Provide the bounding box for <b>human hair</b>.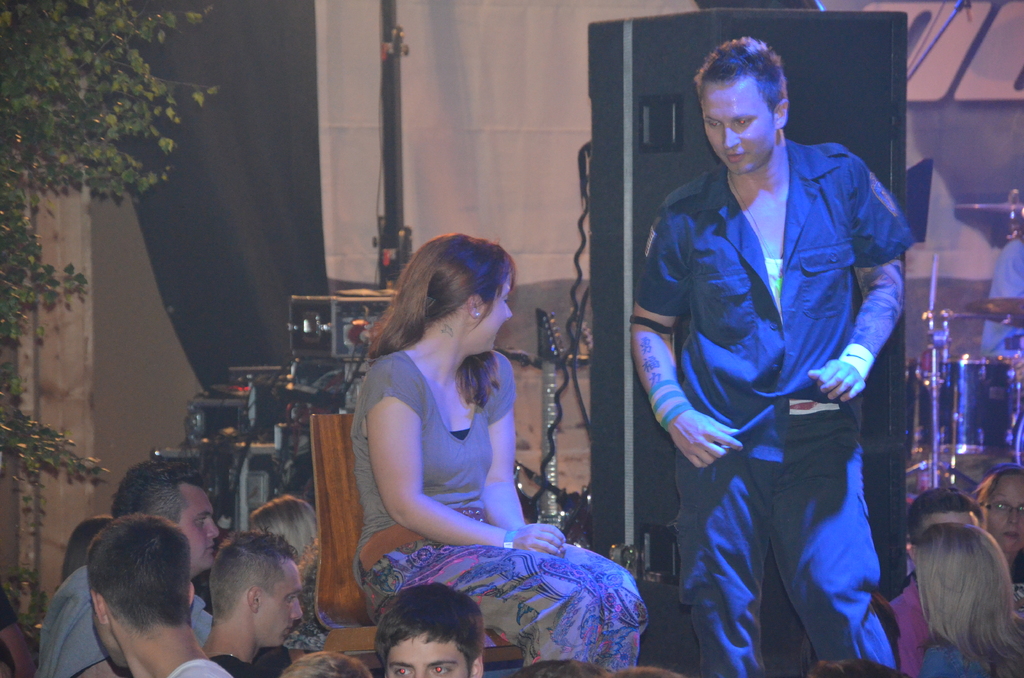
BBox(372, 580, 486, 677).
